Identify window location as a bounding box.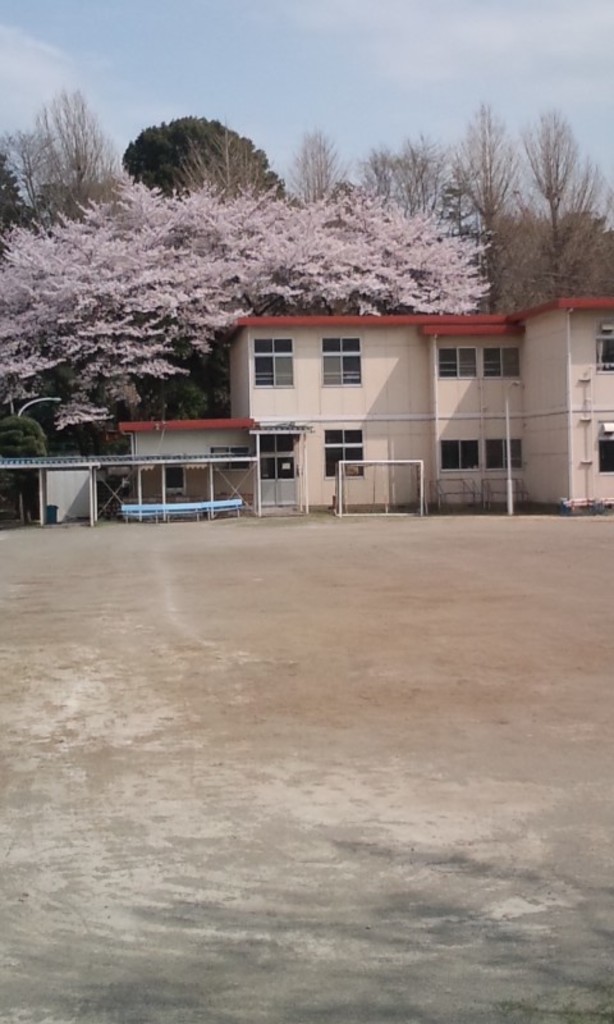
box(437, 349, 531, 379).
